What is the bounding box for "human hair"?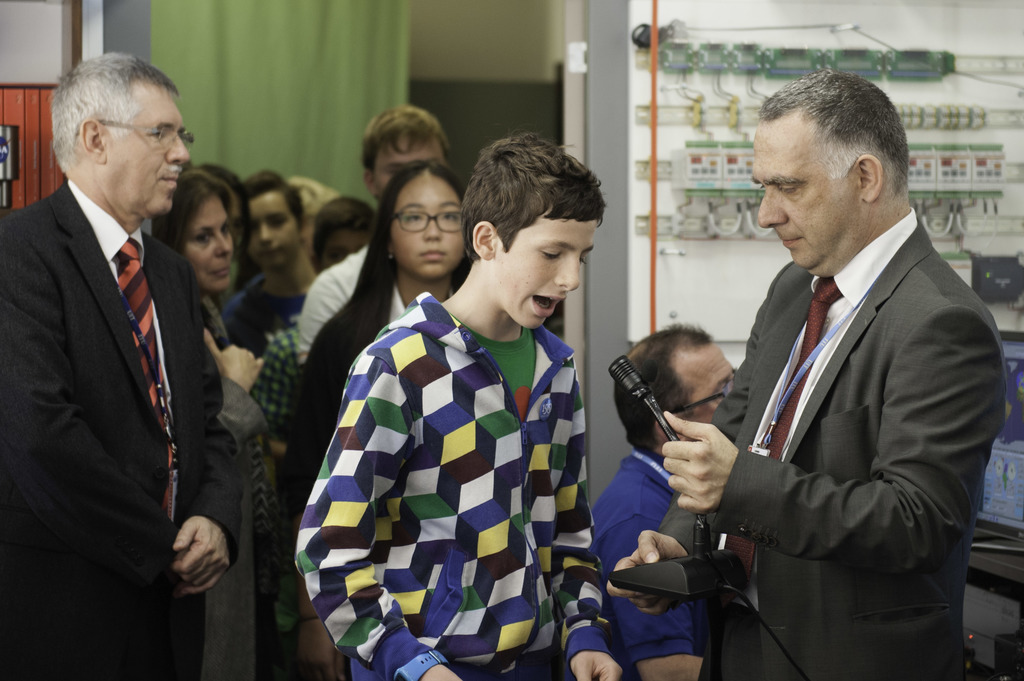
bbox=[286, 175, 341, 227].
